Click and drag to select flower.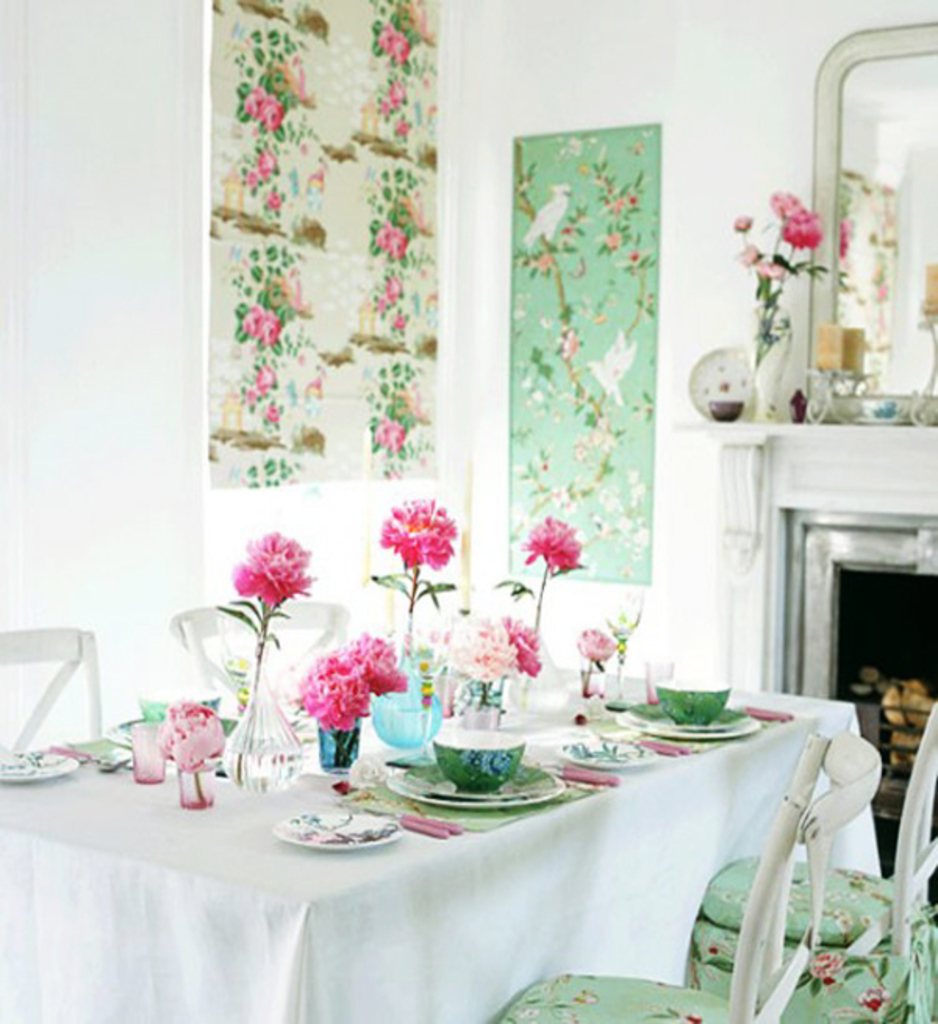
Selection: left=380, top=98, right=389, bottom=117.
